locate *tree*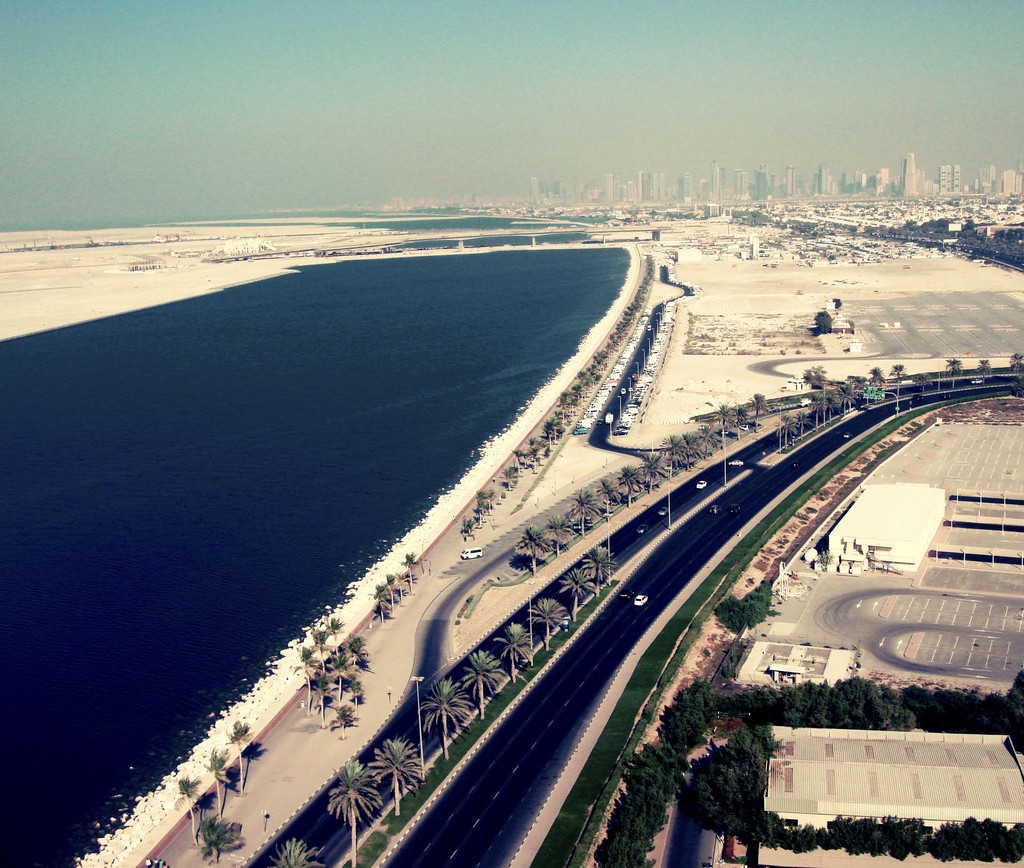
[x1=497, y1=625, x2=534, y2=681]
